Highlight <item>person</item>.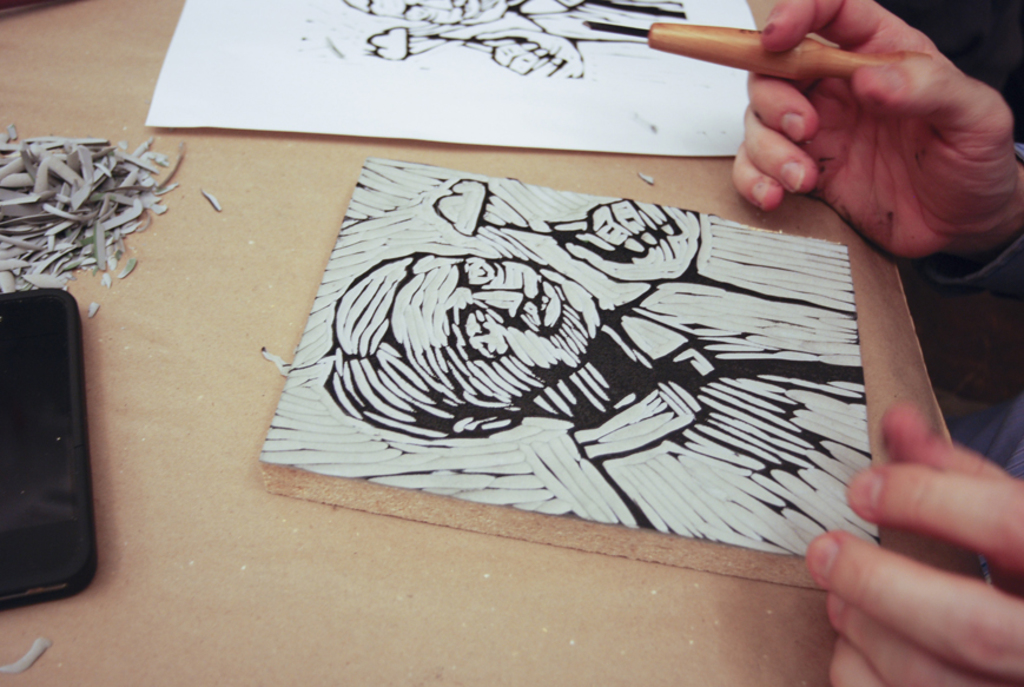
Highlighted region: x1=732, y1=0, x2=1023, y2=686.
